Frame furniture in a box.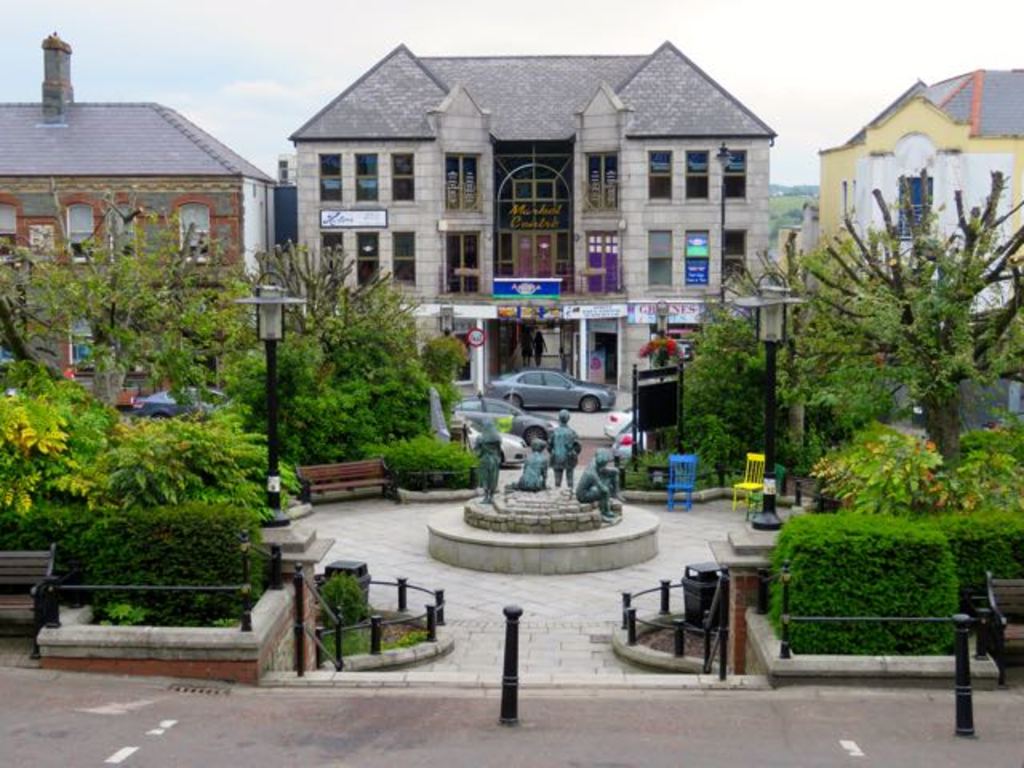
{"left": 730, "top": 453, "right": 765, "bottom": 517}.
